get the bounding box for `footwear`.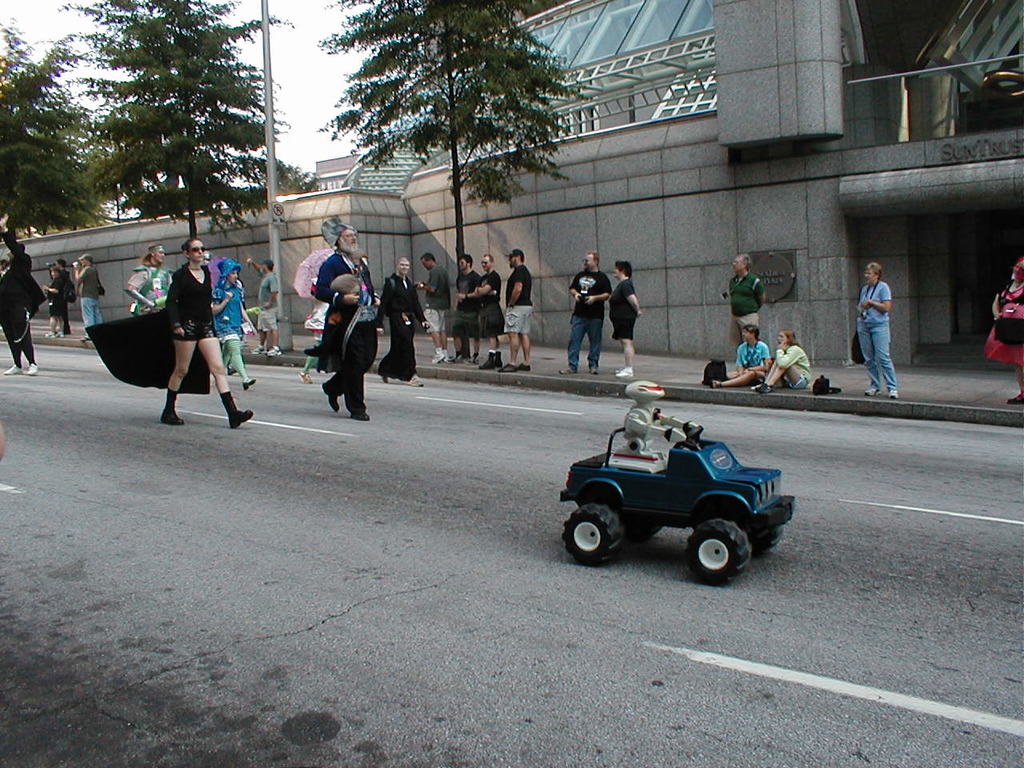
(left=351, top=412, right=369, bottom=420).
